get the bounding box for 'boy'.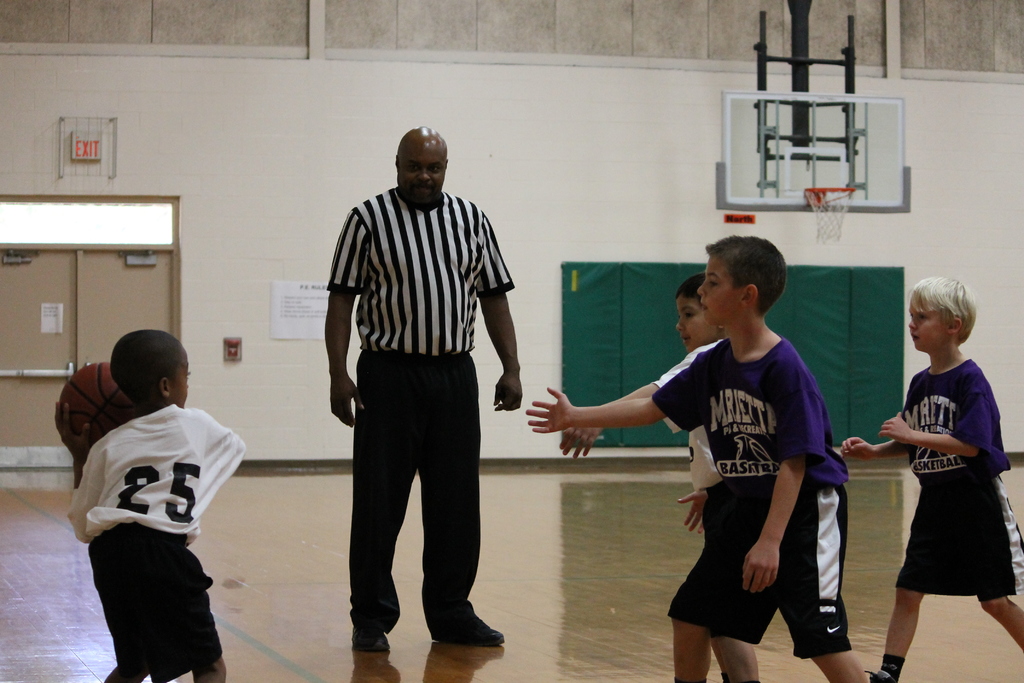
x1=557, y1=274, x2=764, y2=682.
